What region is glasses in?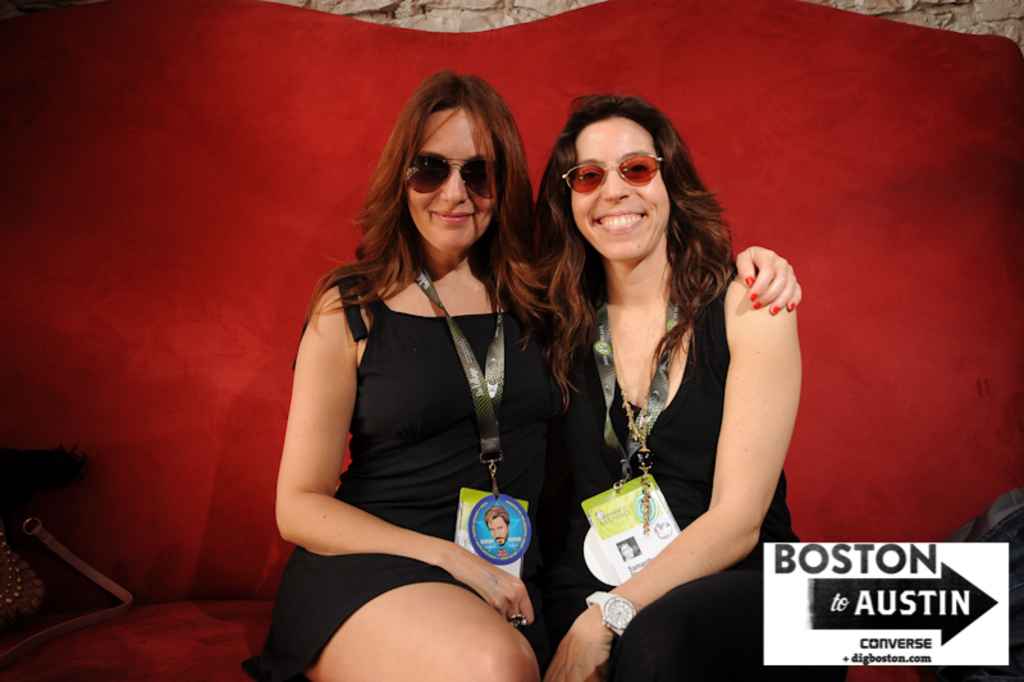
559 143 677 193.
